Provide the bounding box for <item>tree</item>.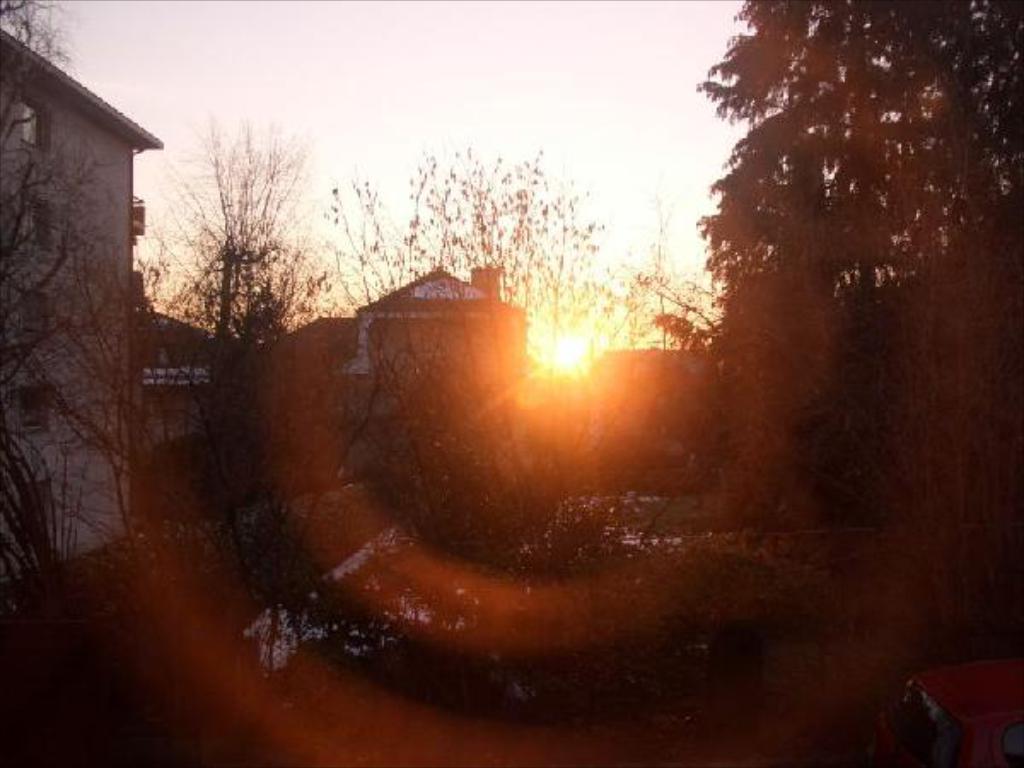
Rect(655, 0, 1022, 538).
